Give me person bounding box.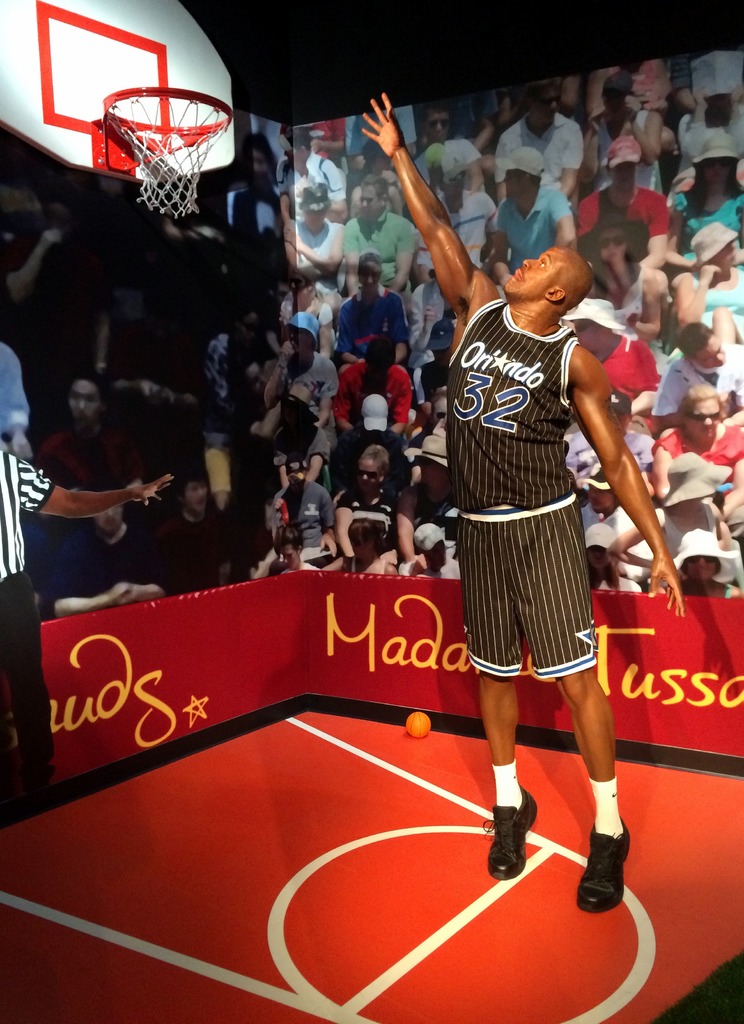
BBox(344, 175, 416, 314).
